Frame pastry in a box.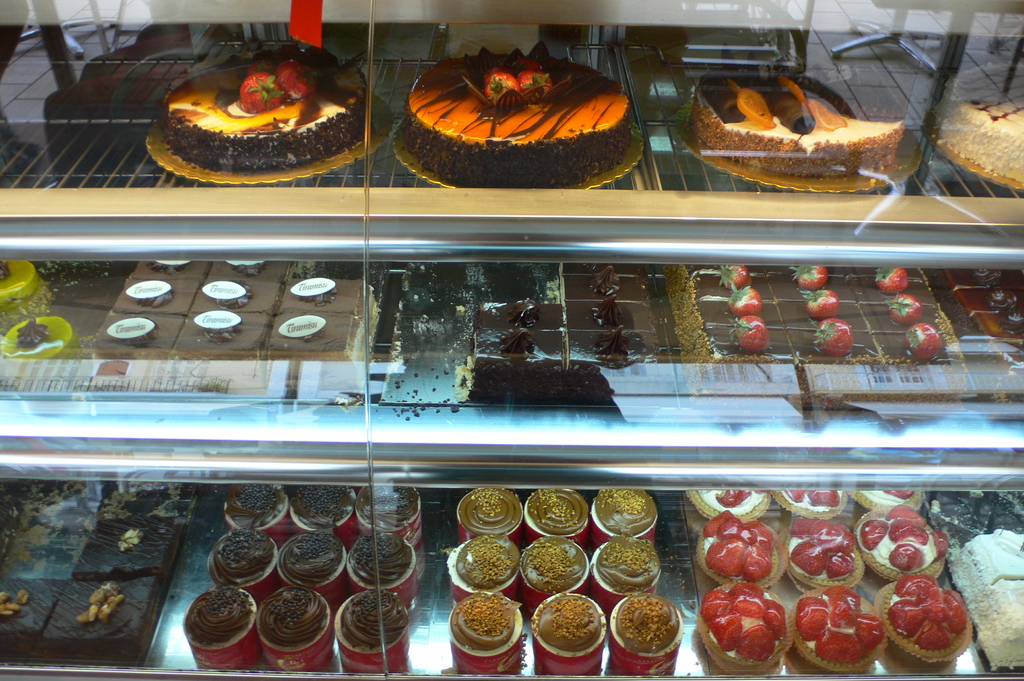
rect(445, 530, 520, 601).
